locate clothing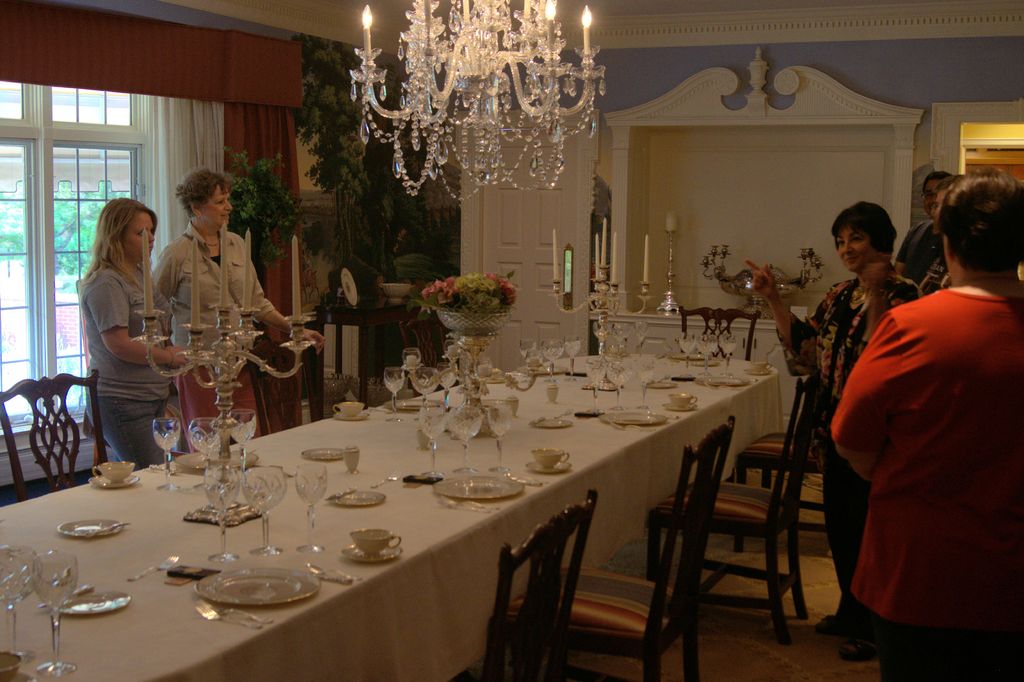
{"left": 152, "top": 221, "right": 282, "bottom": 362}
